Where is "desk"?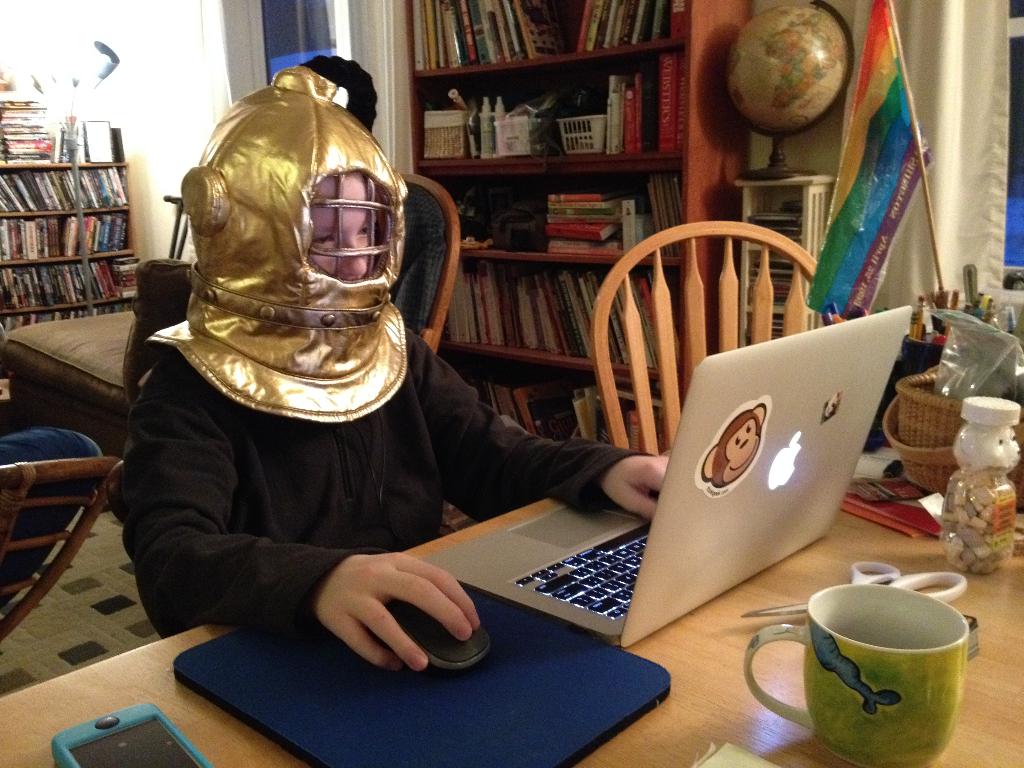
0:433:1022:767.
